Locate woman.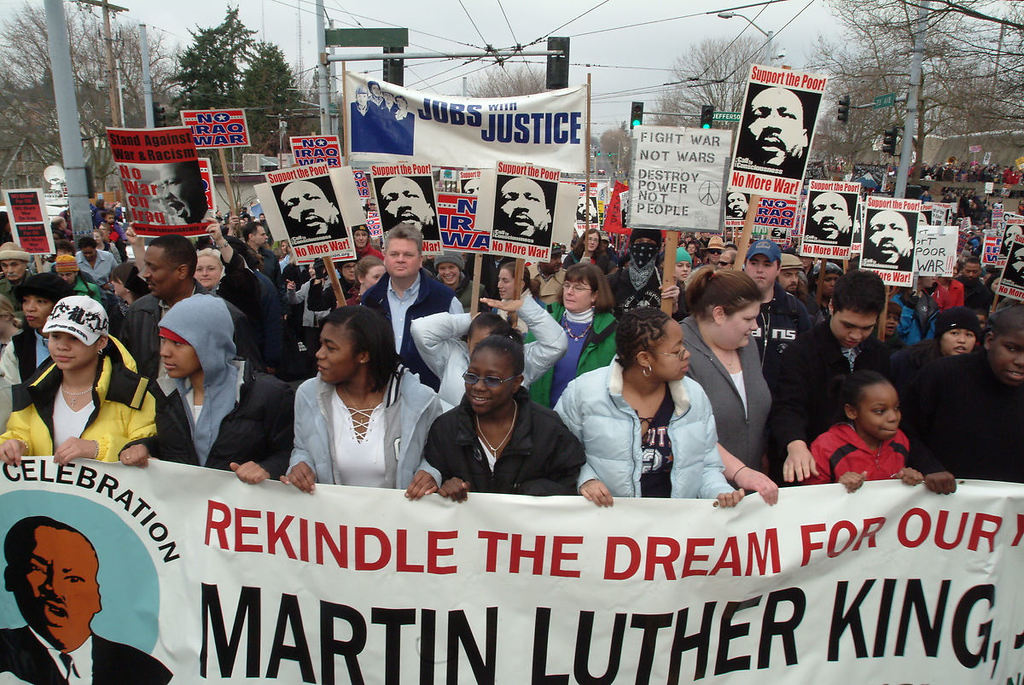
Bounding box: {"left": 546, "top": 254, "right": 628, "bottom": 415}.
